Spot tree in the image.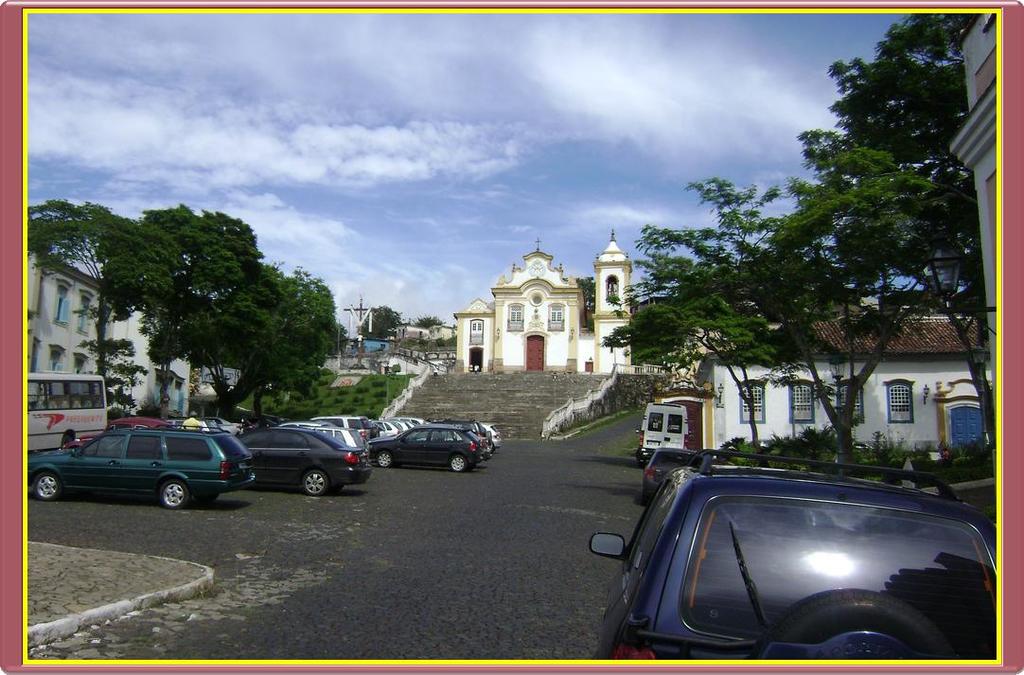
tree found at bbox(577, 275, 619, 333).
